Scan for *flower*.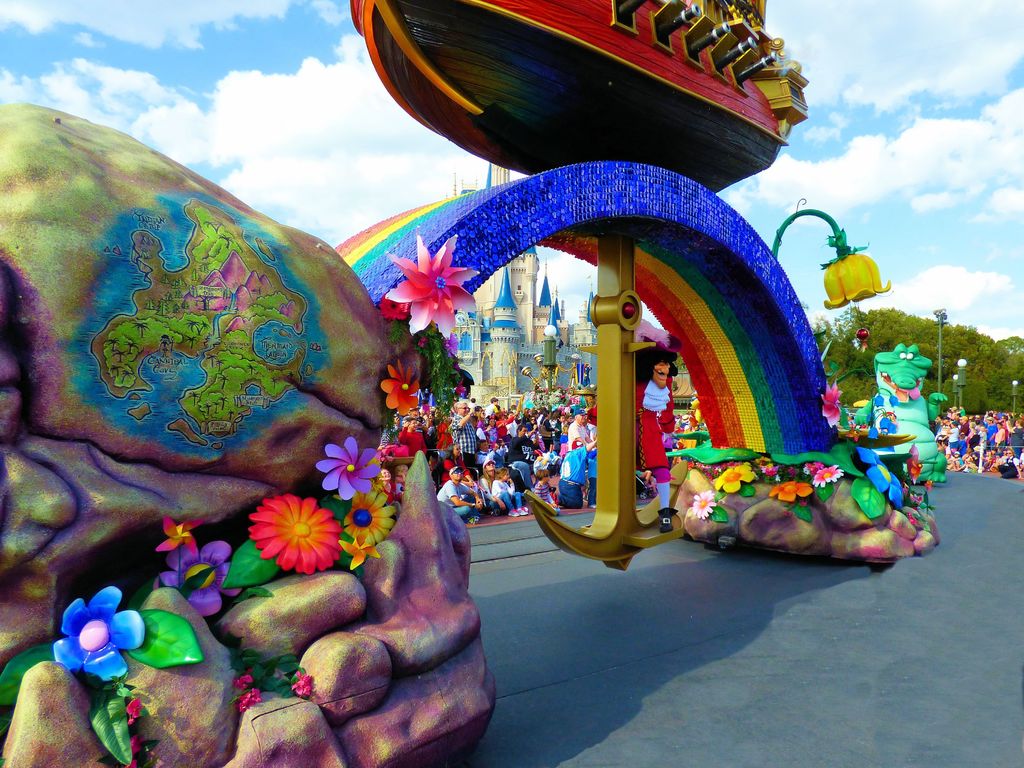
Scan result: [124, 698, 141, 723].
